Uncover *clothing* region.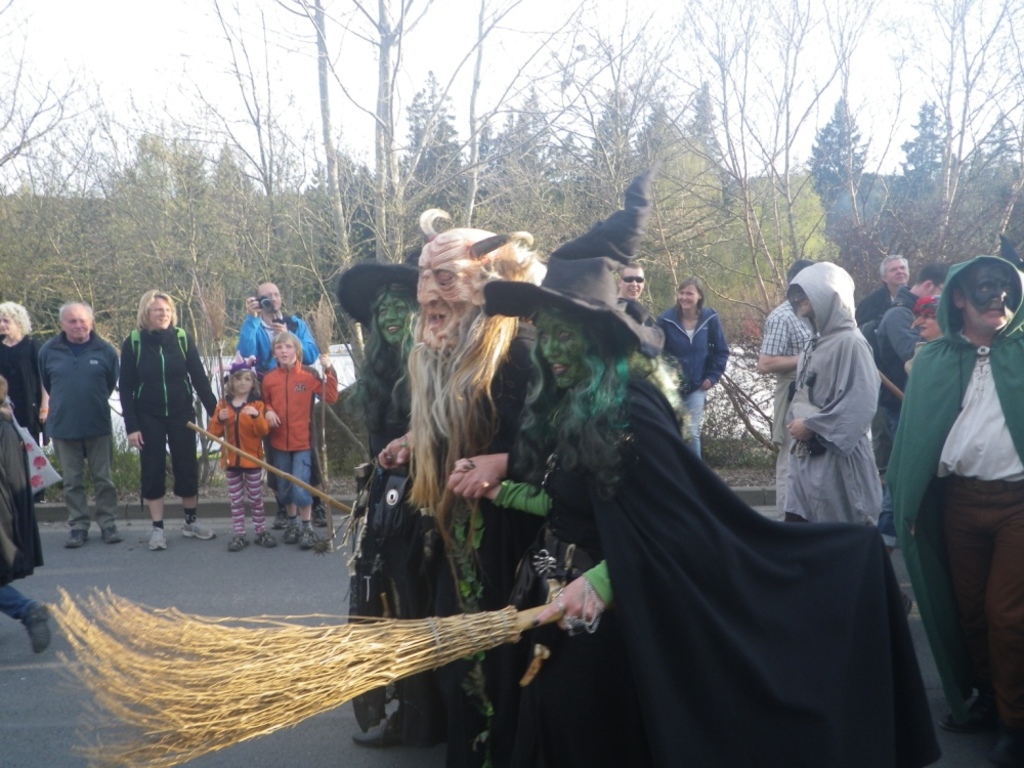
Uncovered: <region>206, 406, 269, 529</region>.
